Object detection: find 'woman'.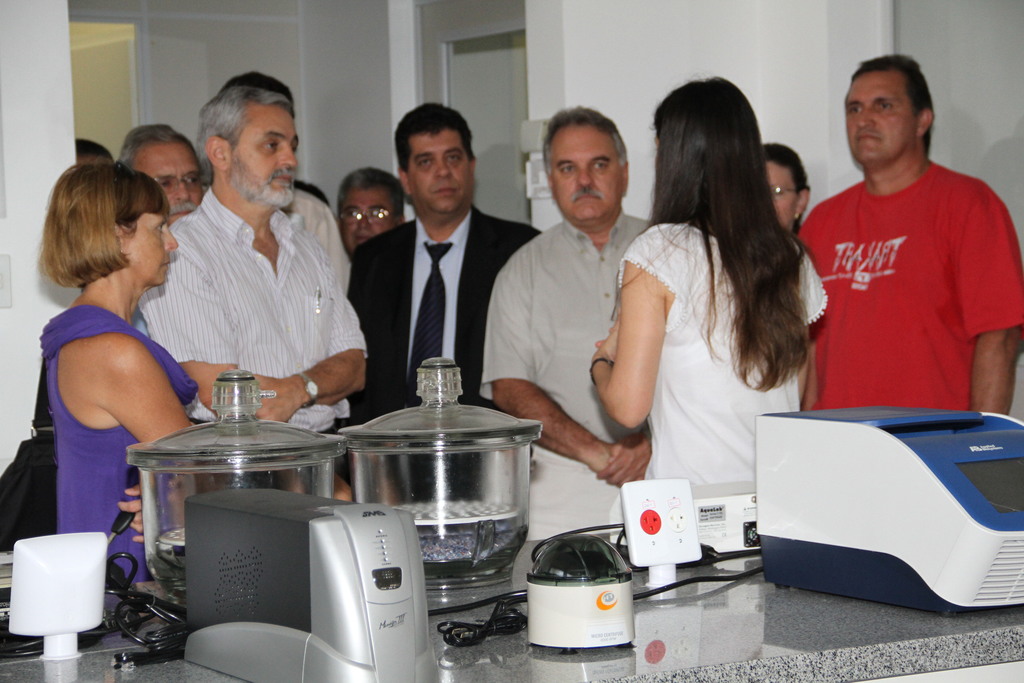
detection(589, 74, 828, 537).
